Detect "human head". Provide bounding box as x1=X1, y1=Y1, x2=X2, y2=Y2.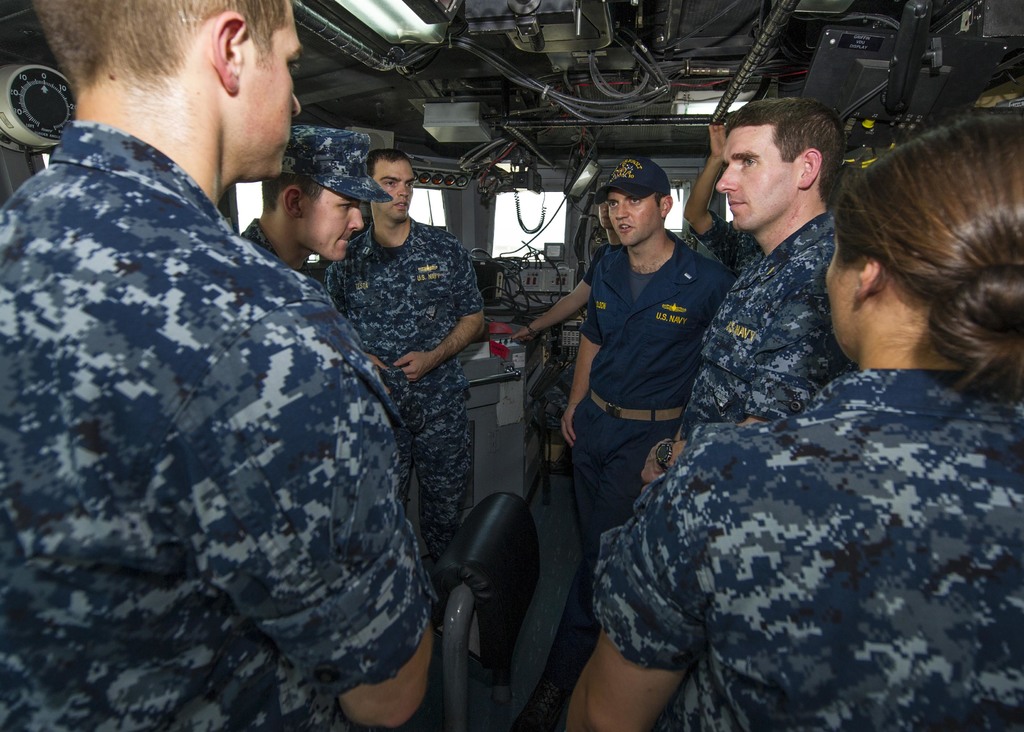
x1=367, y1=146, x2=417, y2=224.
